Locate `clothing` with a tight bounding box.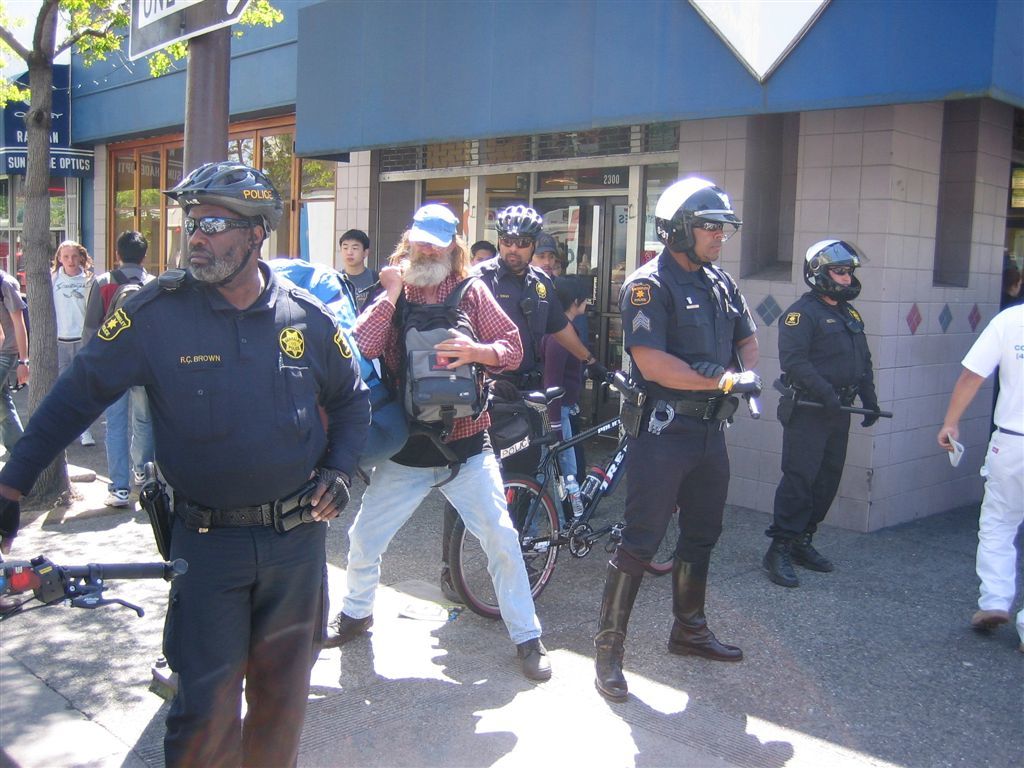
rect(772, 278, 879, 552).
